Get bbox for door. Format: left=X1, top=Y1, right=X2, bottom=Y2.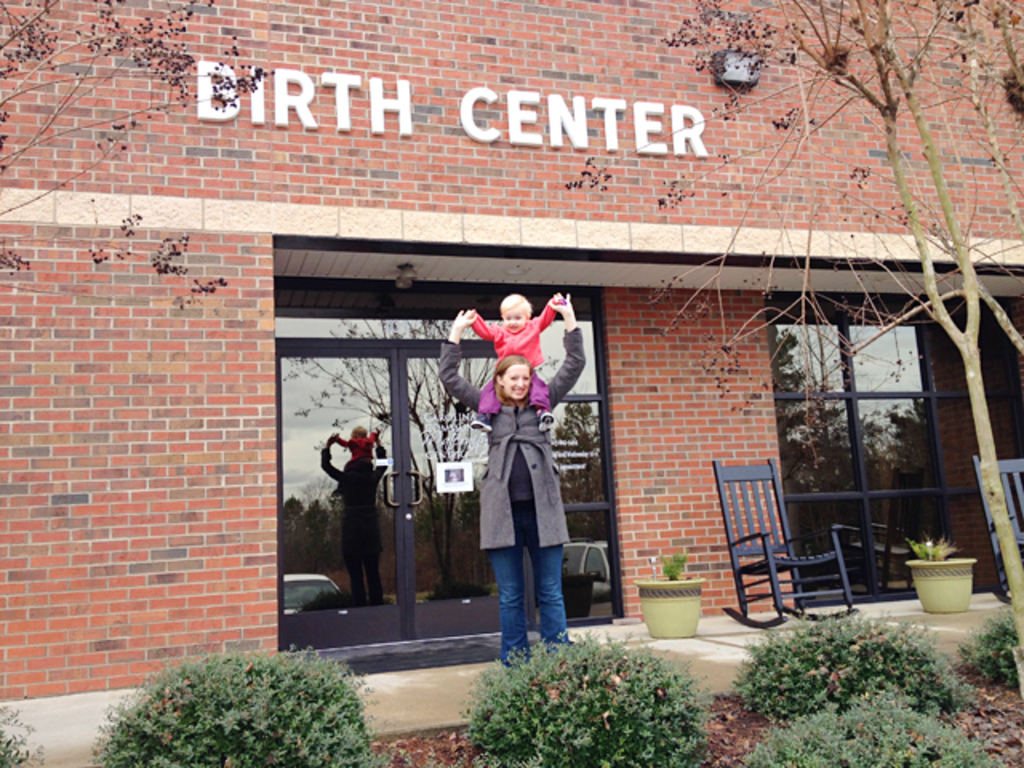
left=280, top=347, right=406, bottom=650.
